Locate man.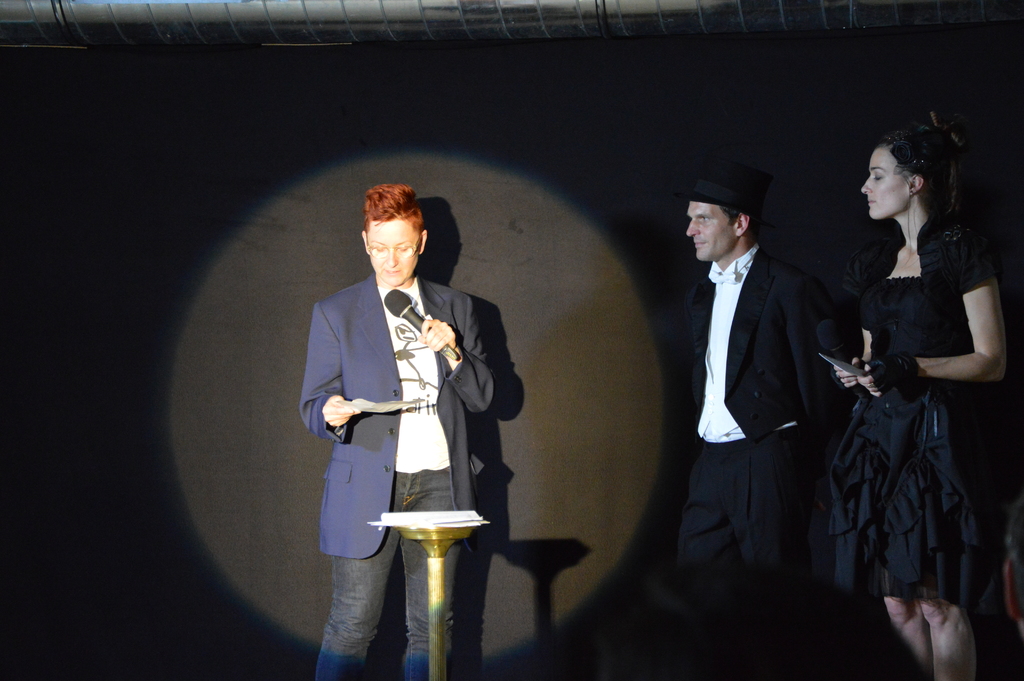
Bounding box: select_region(647, 163, 876, 680).
